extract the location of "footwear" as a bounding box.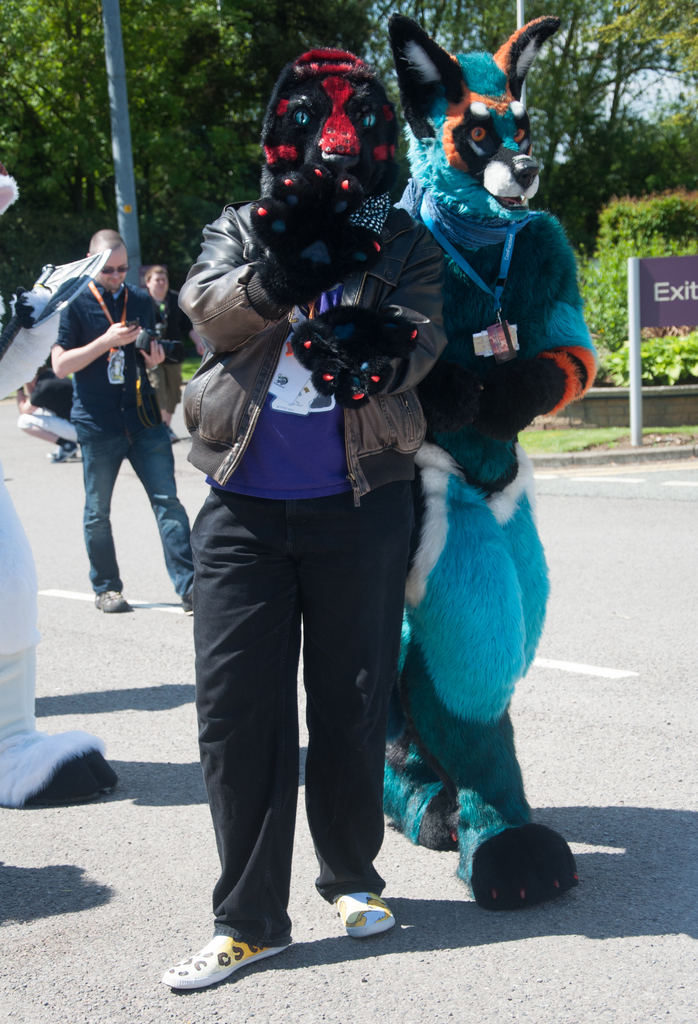
44, 447, 65, 450.
